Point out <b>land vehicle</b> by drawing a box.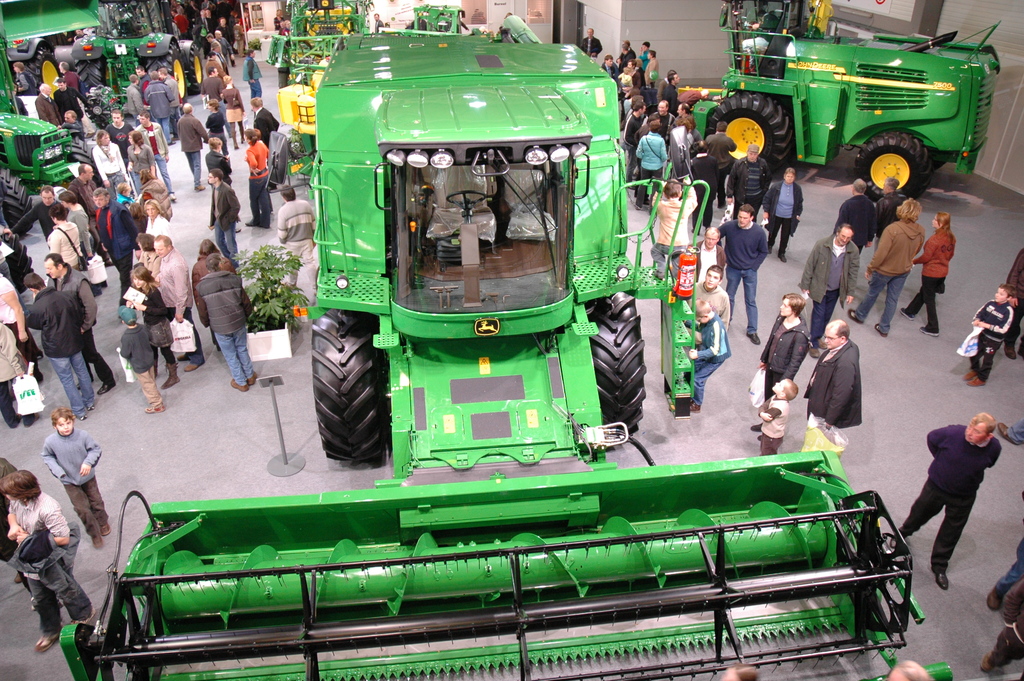
x1=0, y1=0, x2=107, y2=189.
